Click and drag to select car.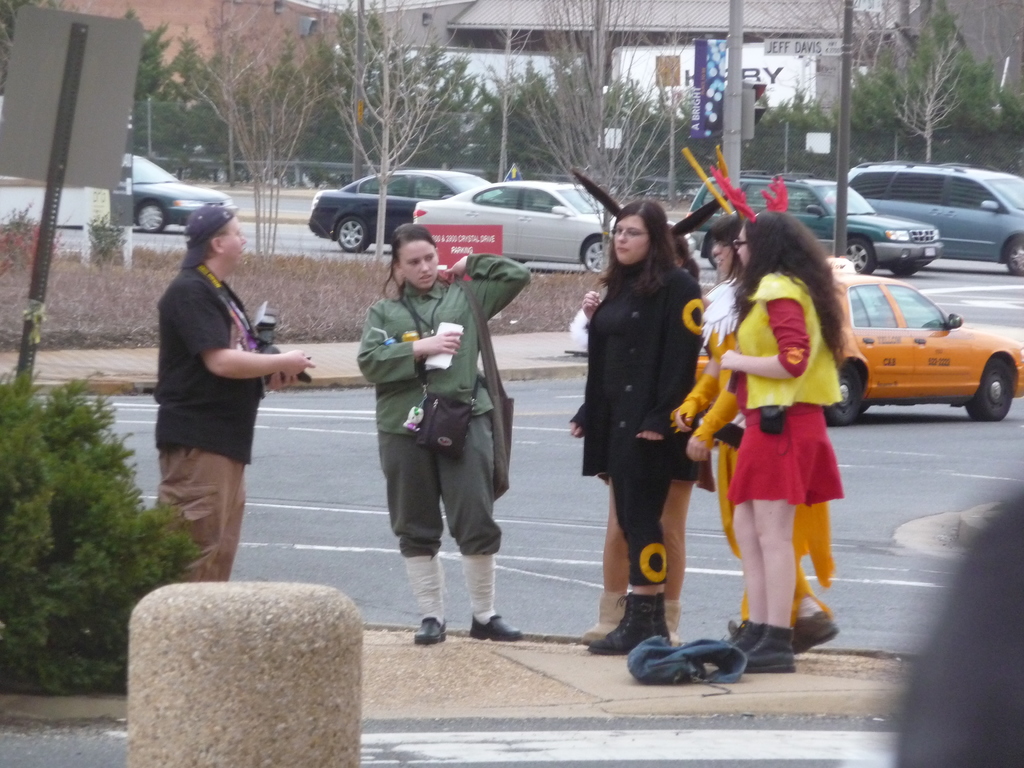
Selection: <region>124, 157, 237, 230</region>.
